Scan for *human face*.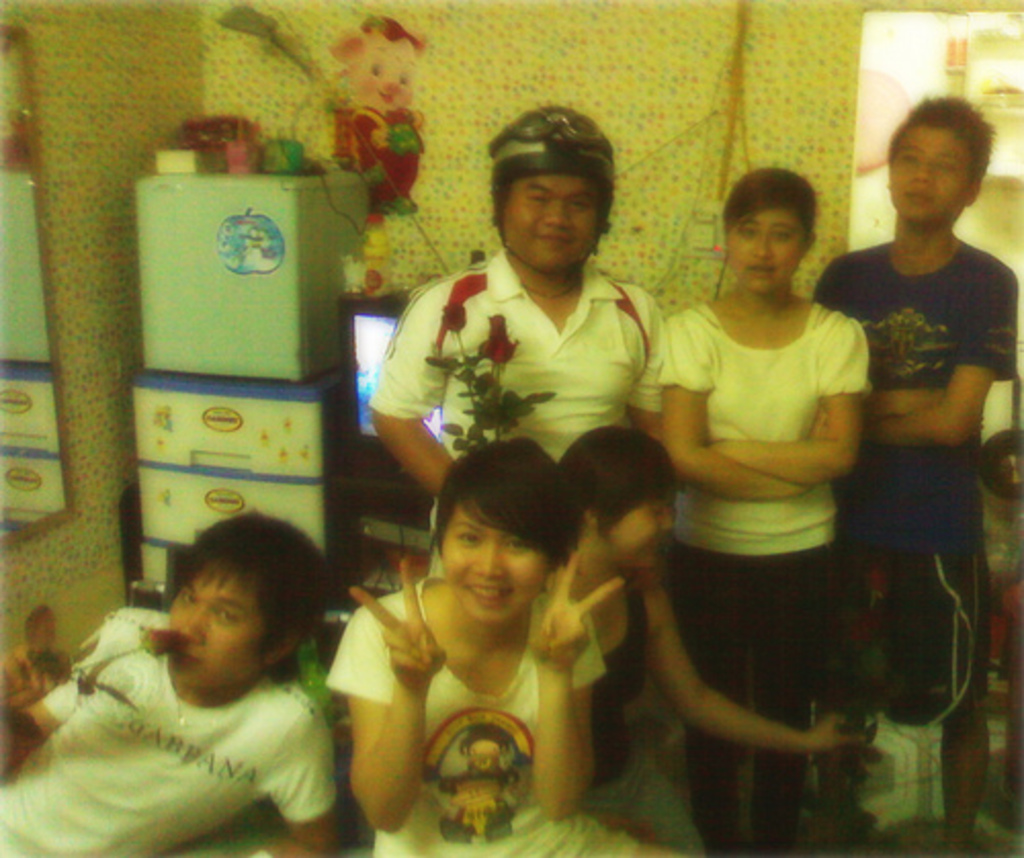
Scan result: [164,567,272,694].
